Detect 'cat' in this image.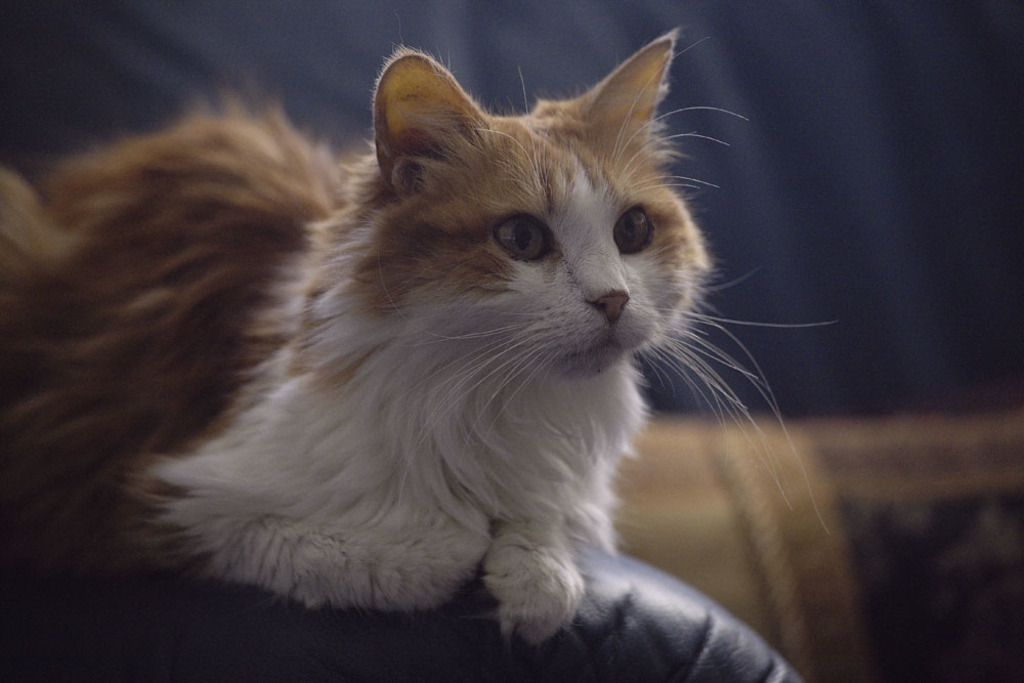
Detection: box(0, 27, 838, 650).
